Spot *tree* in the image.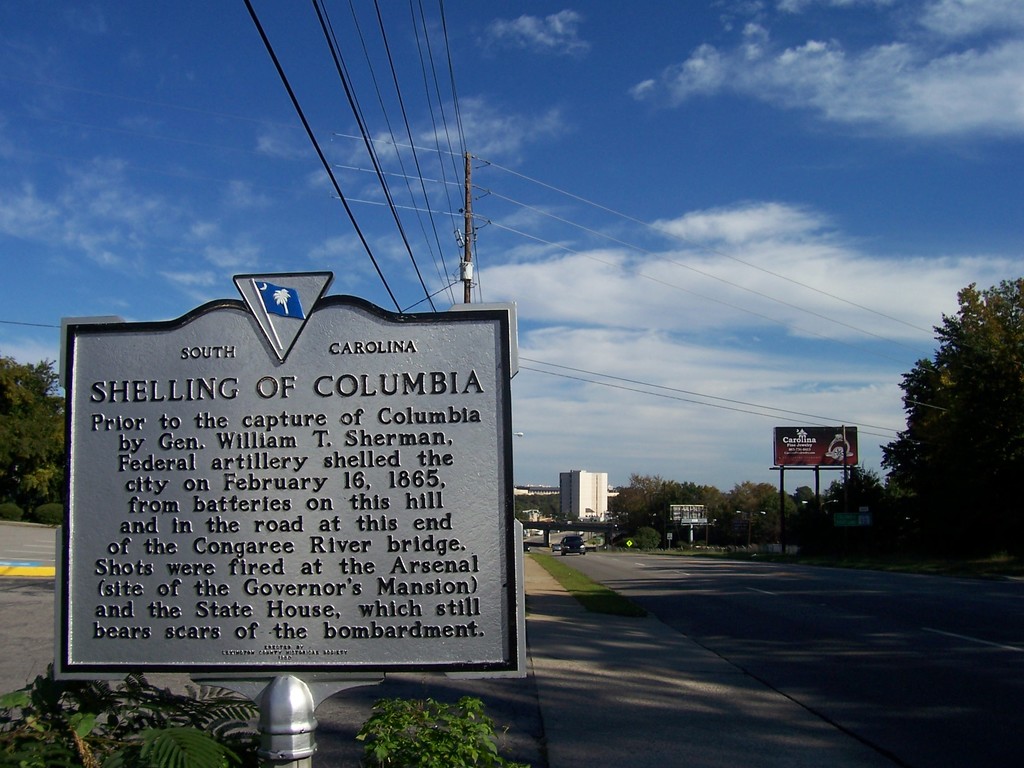
*tree* found at <bbox>0, 349, 68, 521</bbox>.
